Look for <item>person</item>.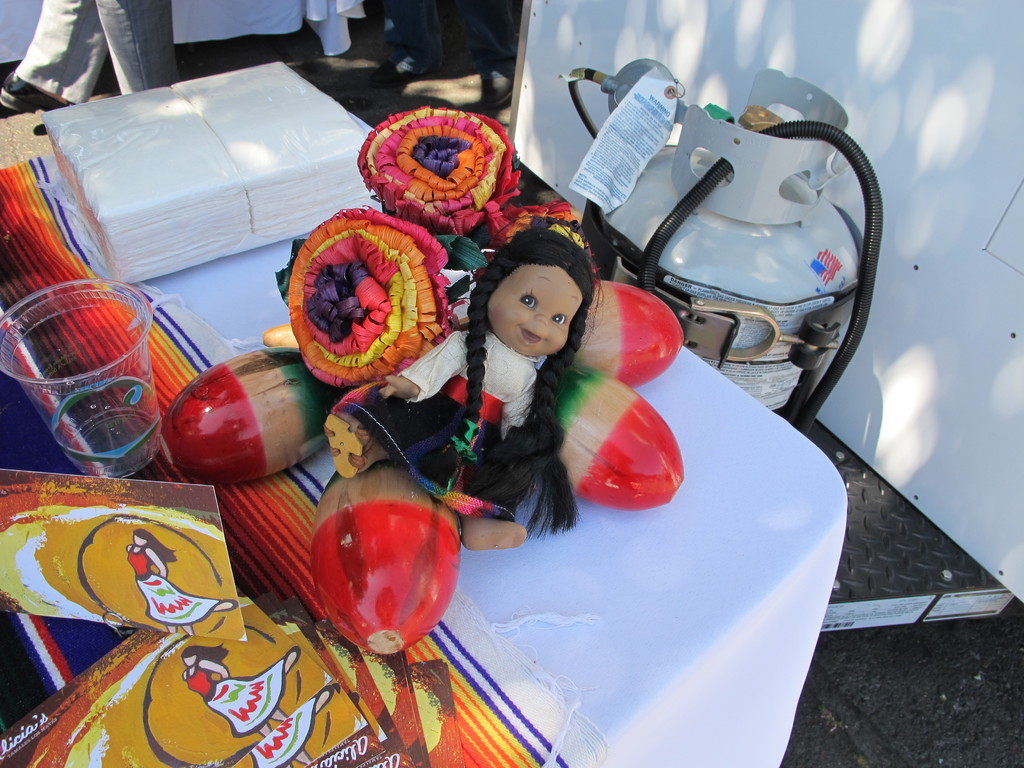
Found: <bbox>0, 0, 182, 113</bbox>.
